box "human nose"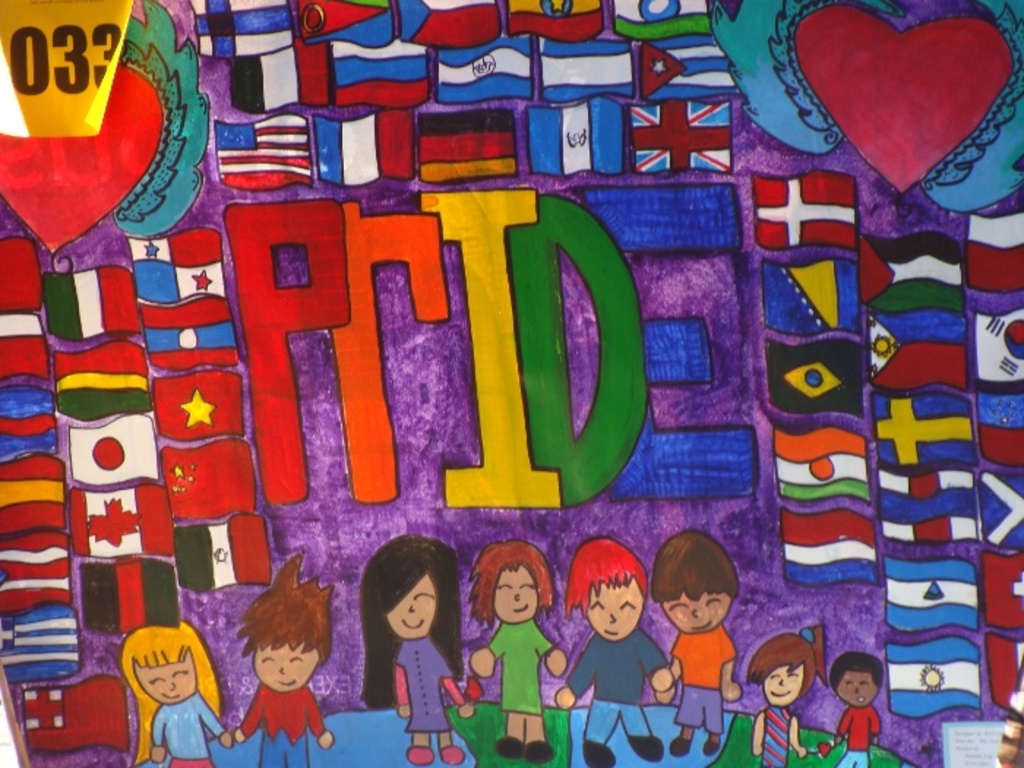
847 677 860 693
